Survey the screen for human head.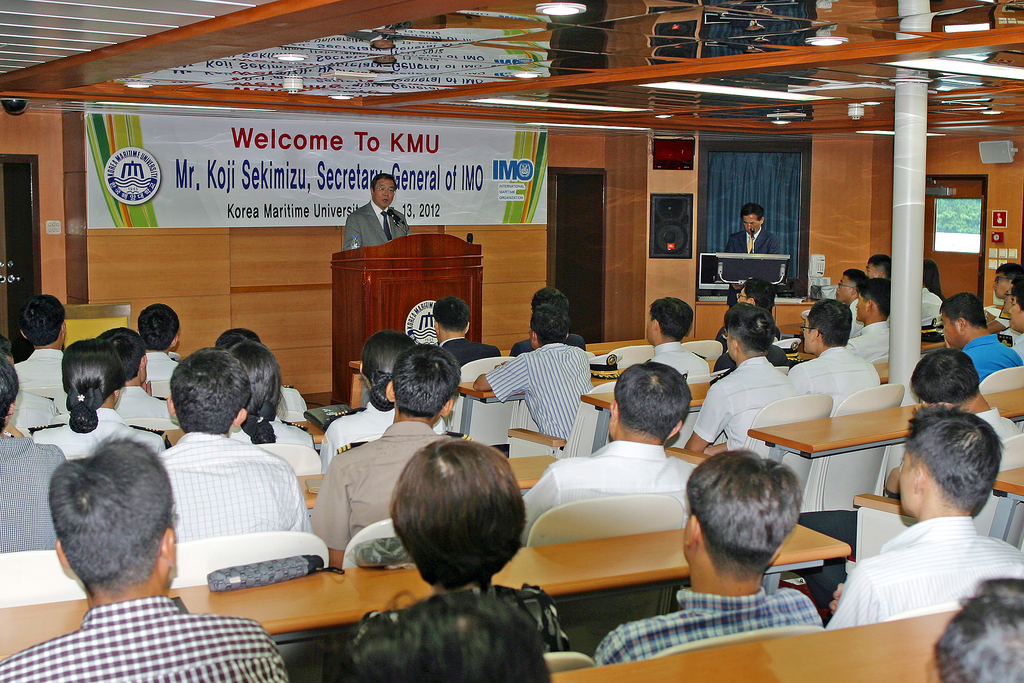
Survey found: region(136, 300, 179, 349).
